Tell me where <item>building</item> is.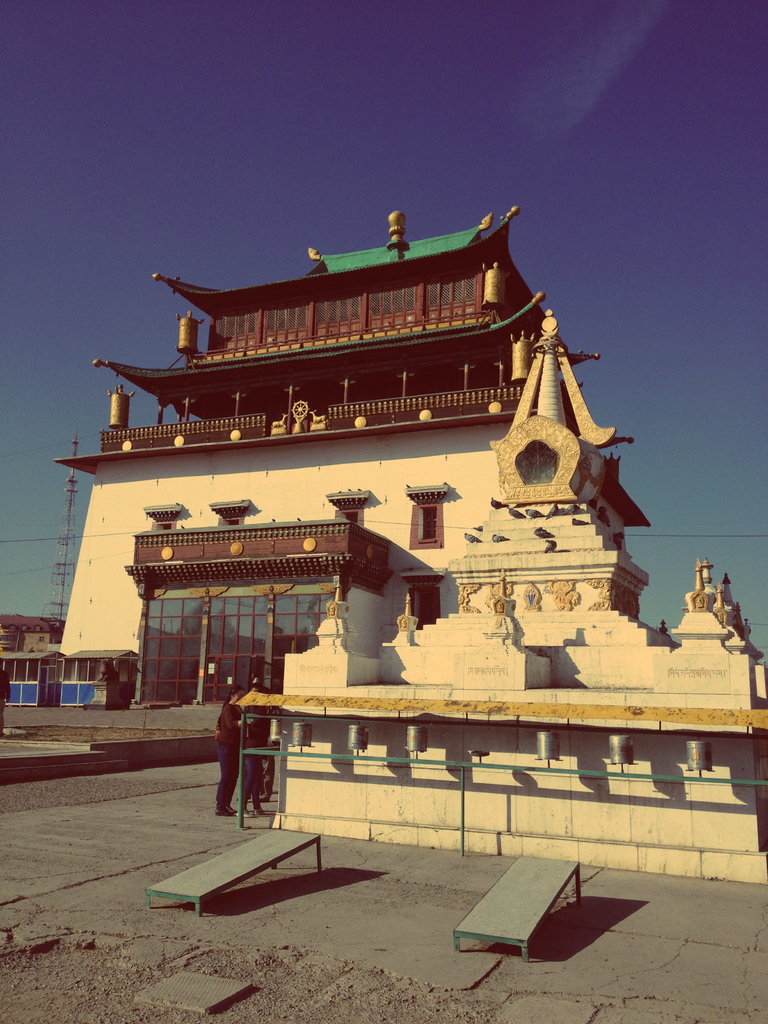
<item>building</item> is at [x1=64, y1=190, x2=658, y2=732].
